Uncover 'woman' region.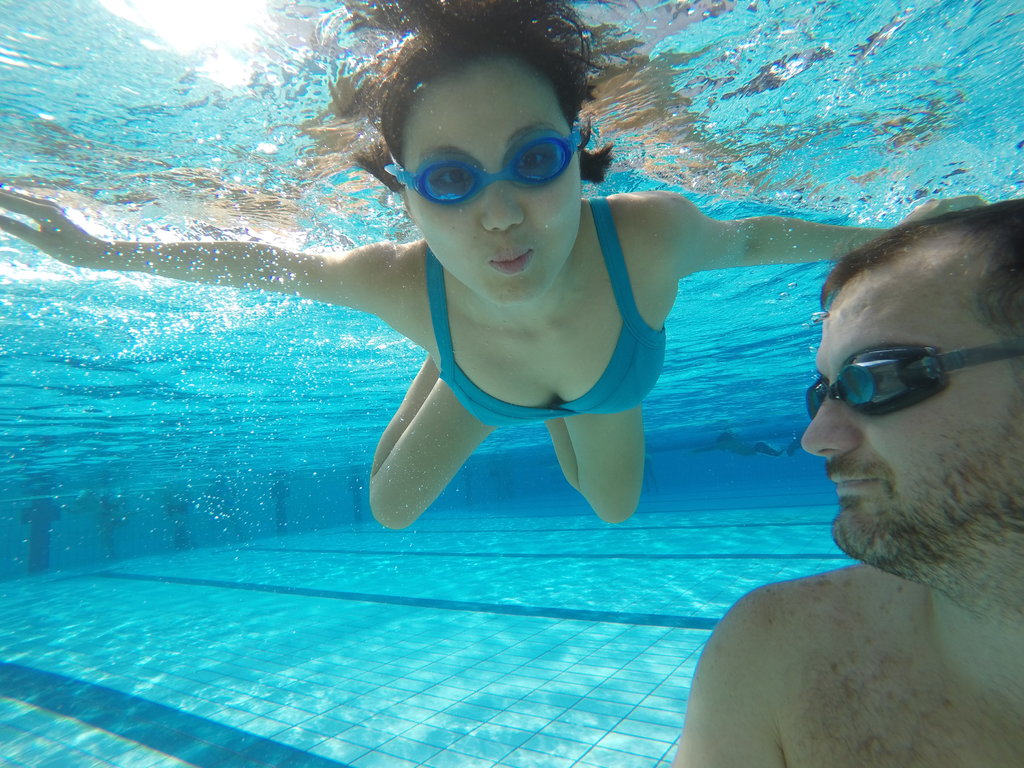
Uncovered: <region>0, 0, 976, 543</region>.
